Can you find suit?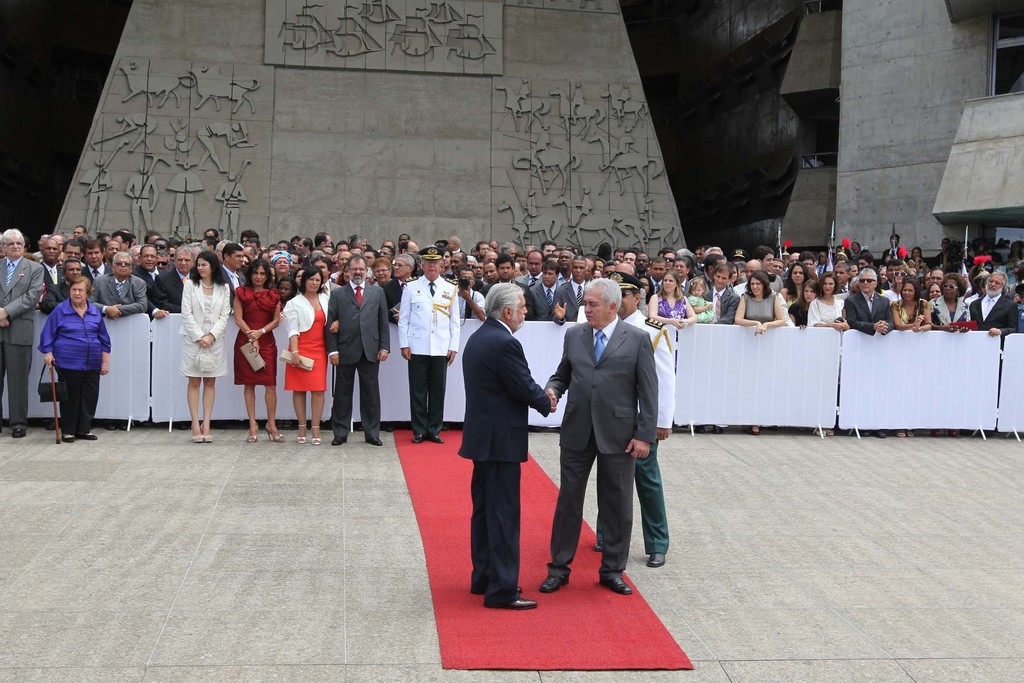
Yes, bounding box: BBox(323, 279, 390, 437).
